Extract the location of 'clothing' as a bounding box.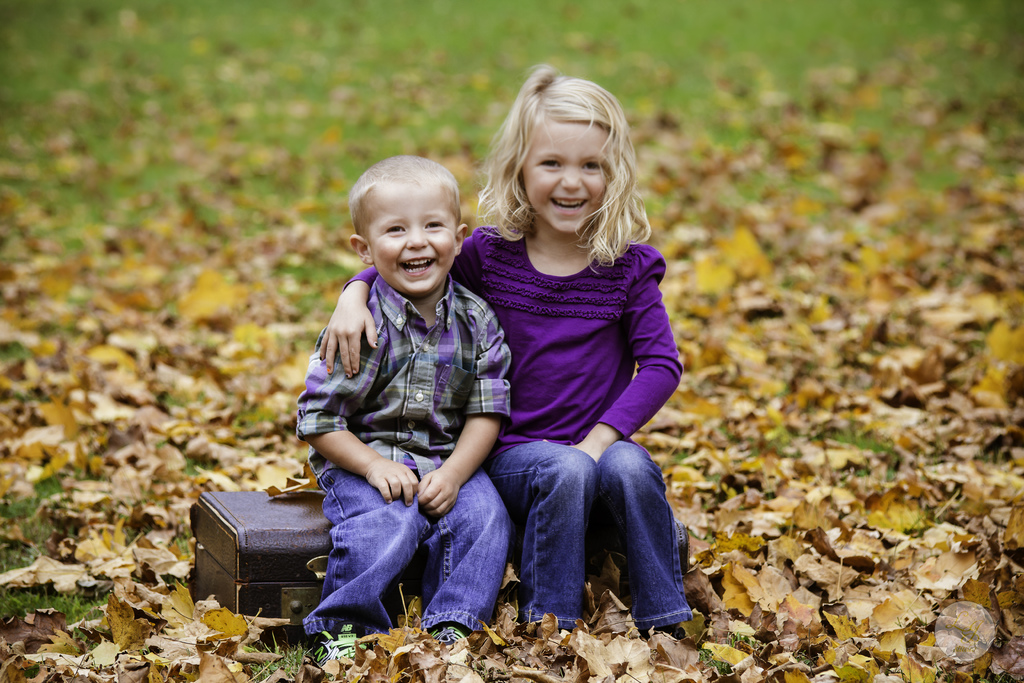
(left=337, top=222, right=686, bottom=630).
